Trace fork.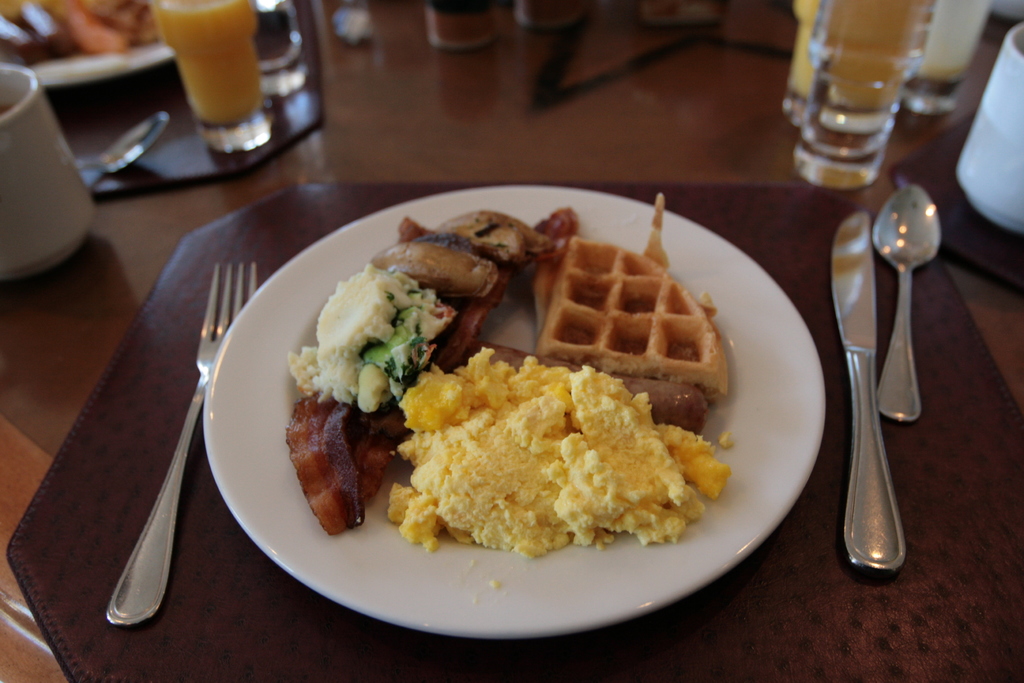
Traced to region(102, 259, 257, 625).
